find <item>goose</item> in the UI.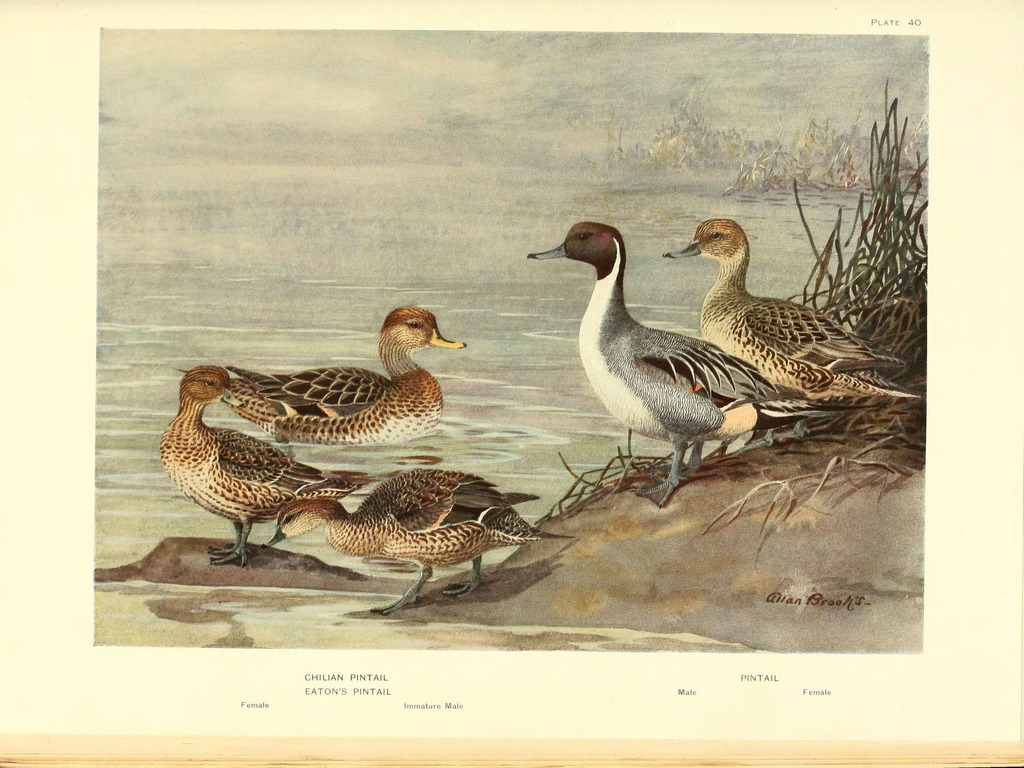
UI element at BBox(159, 371, 336, 564).
